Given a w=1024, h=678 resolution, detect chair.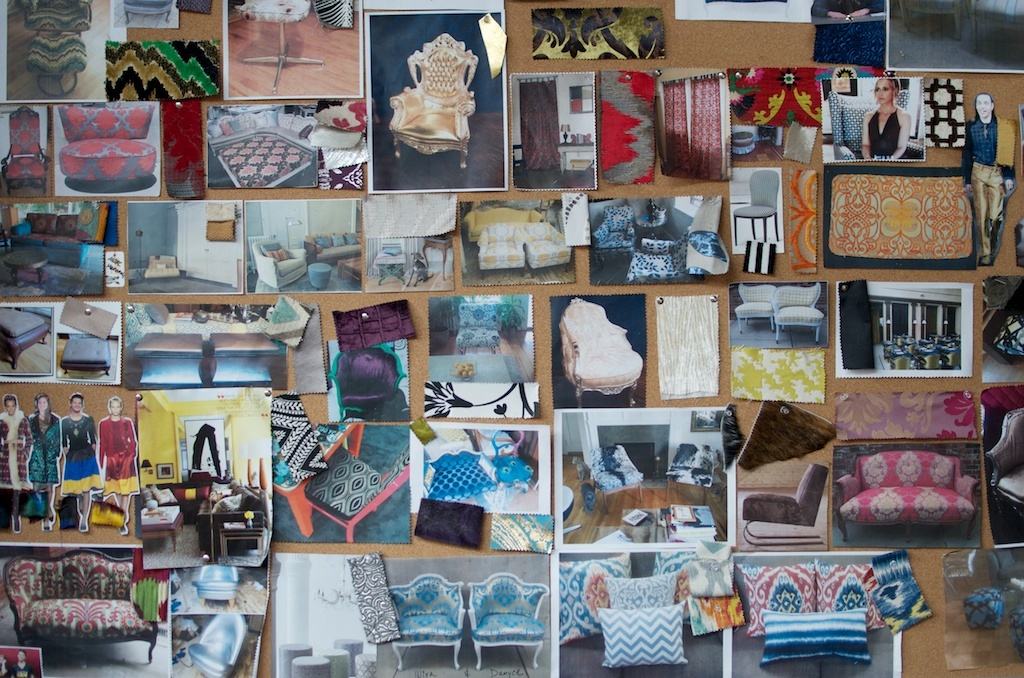
(x1=988, y1=408, x2=1023, y2=521).
